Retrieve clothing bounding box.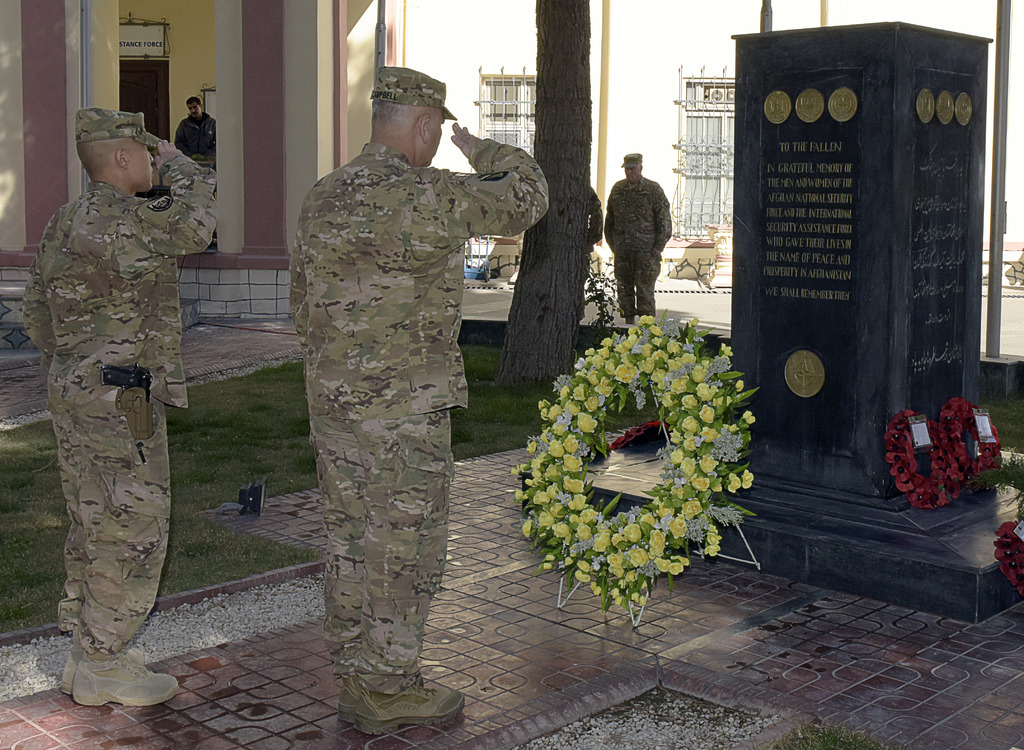
Bounding box: [x1=287, y1=136, x2=544, y2=696].
